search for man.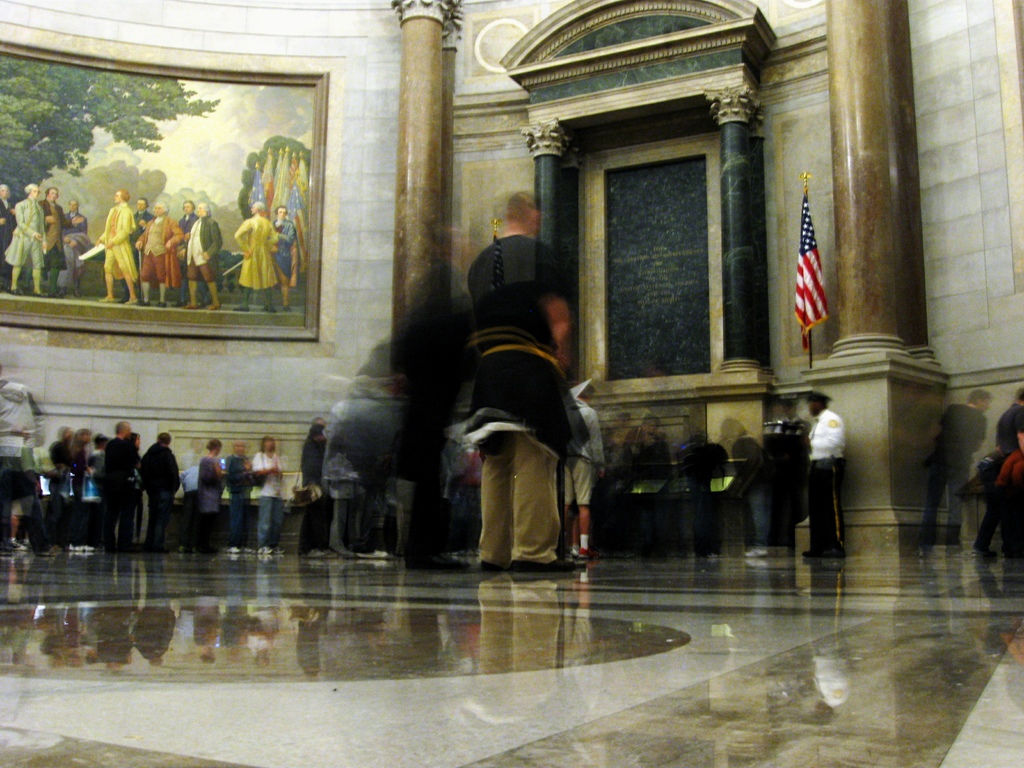
Found at 918:385:991:548.
